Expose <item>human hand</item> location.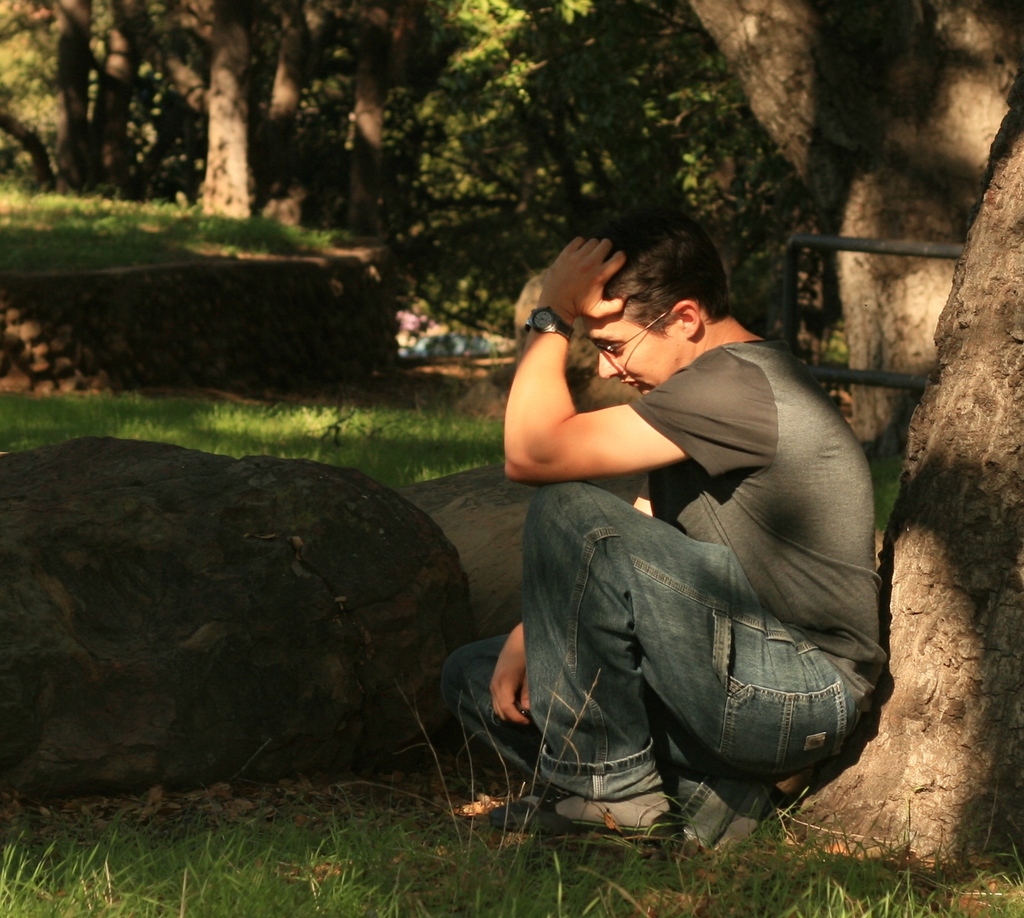
Exposed at bbox(532, 243, 643, 351).
